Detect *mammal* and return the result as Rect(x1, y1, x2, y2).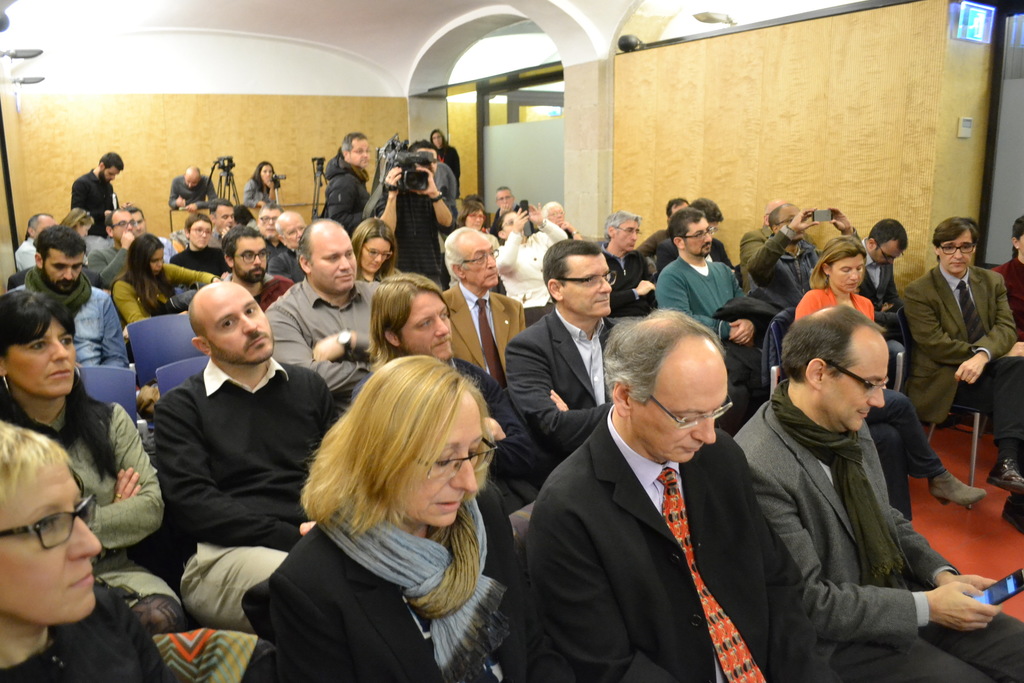
Rect(218, 349, 534, 656).
